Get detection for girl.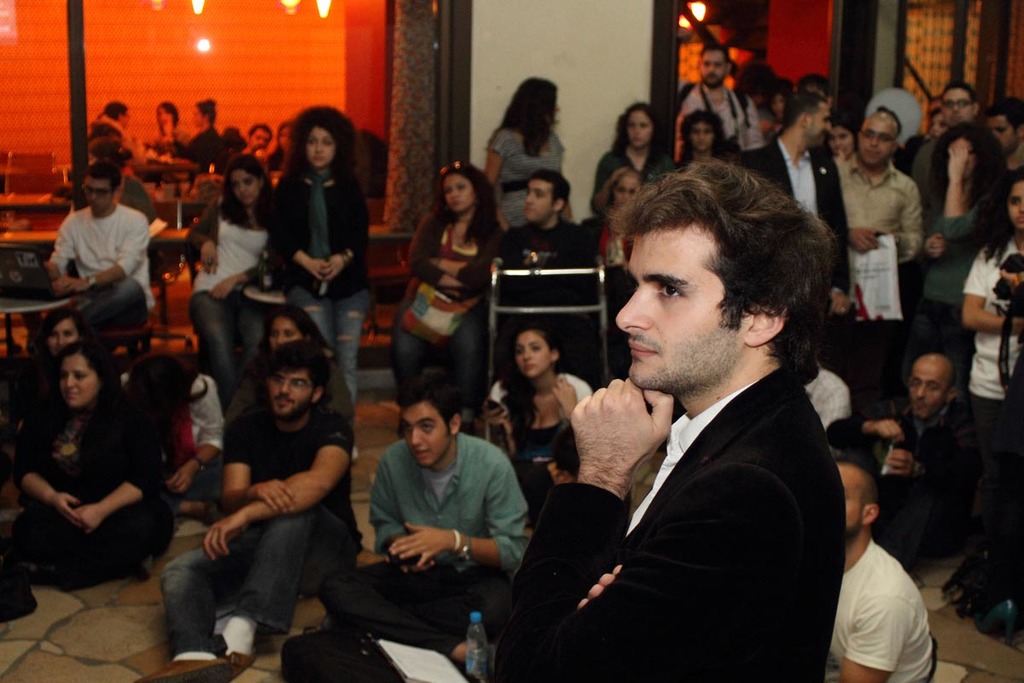
Detection: x1=486 y1=325 x2=586 y2=502.
